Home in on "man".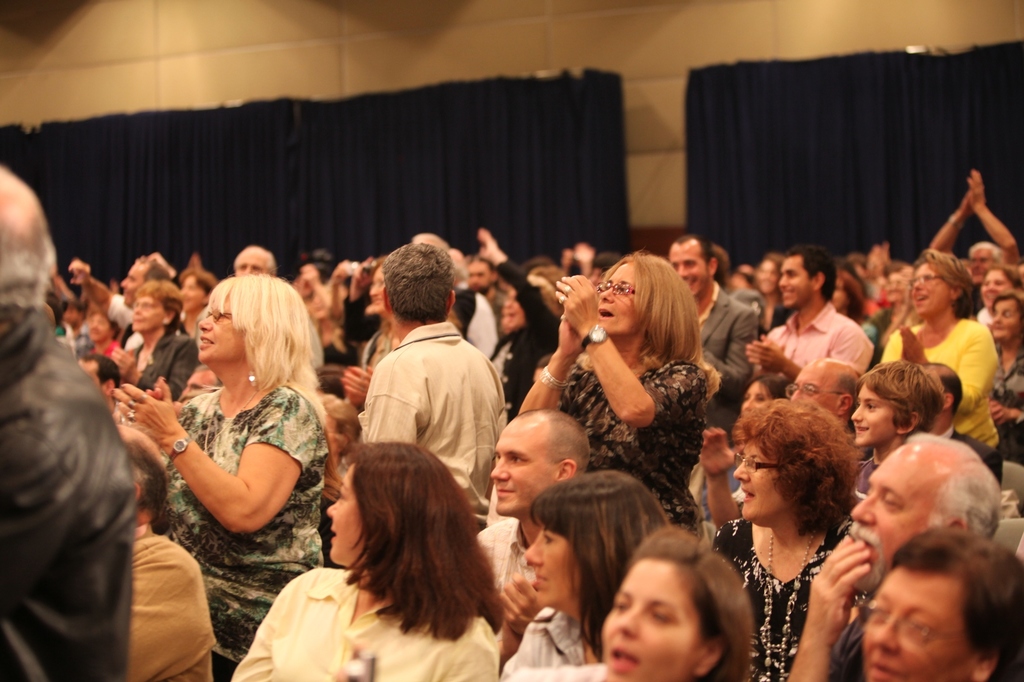
Homed in at [476, 402, 582, 604].
